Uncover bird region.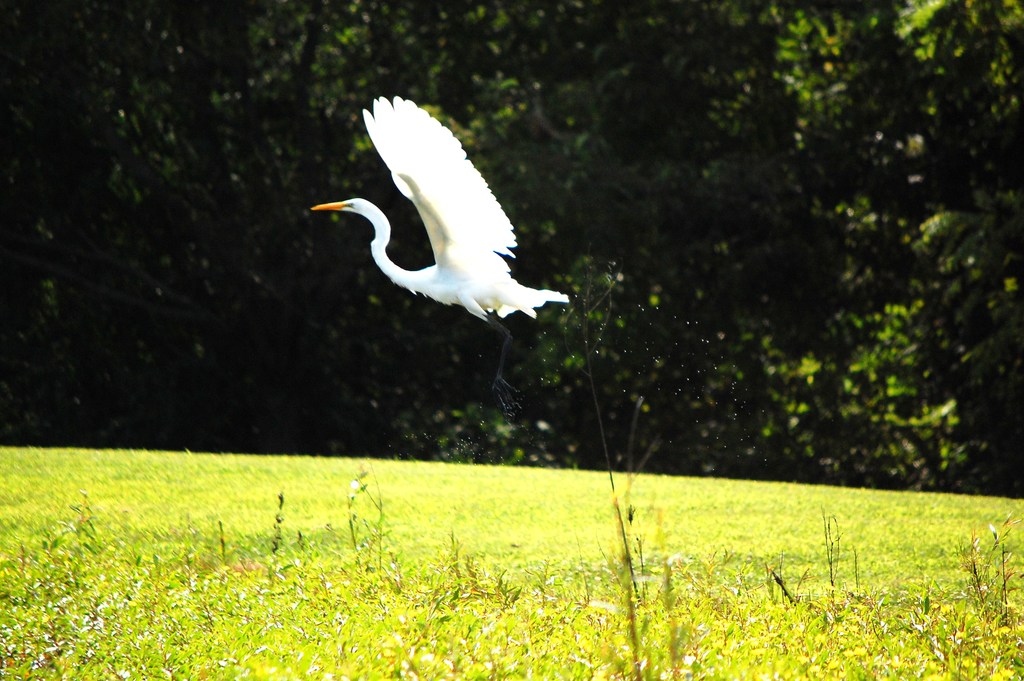
Uncovered: {"x1": 311, "y1": 98, "x2": 581, "y2": 388}.
